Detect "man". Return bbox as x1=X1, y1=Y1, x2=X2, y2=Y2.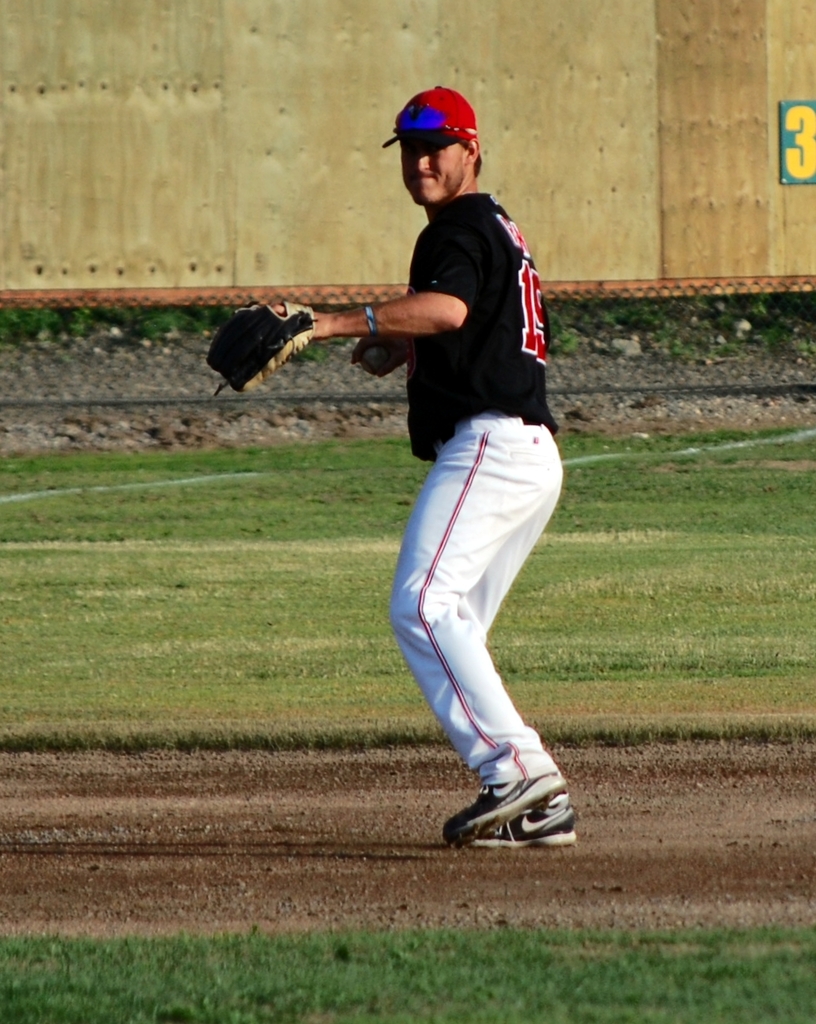
x1=205, y1=74, x2=581, y2=849.
